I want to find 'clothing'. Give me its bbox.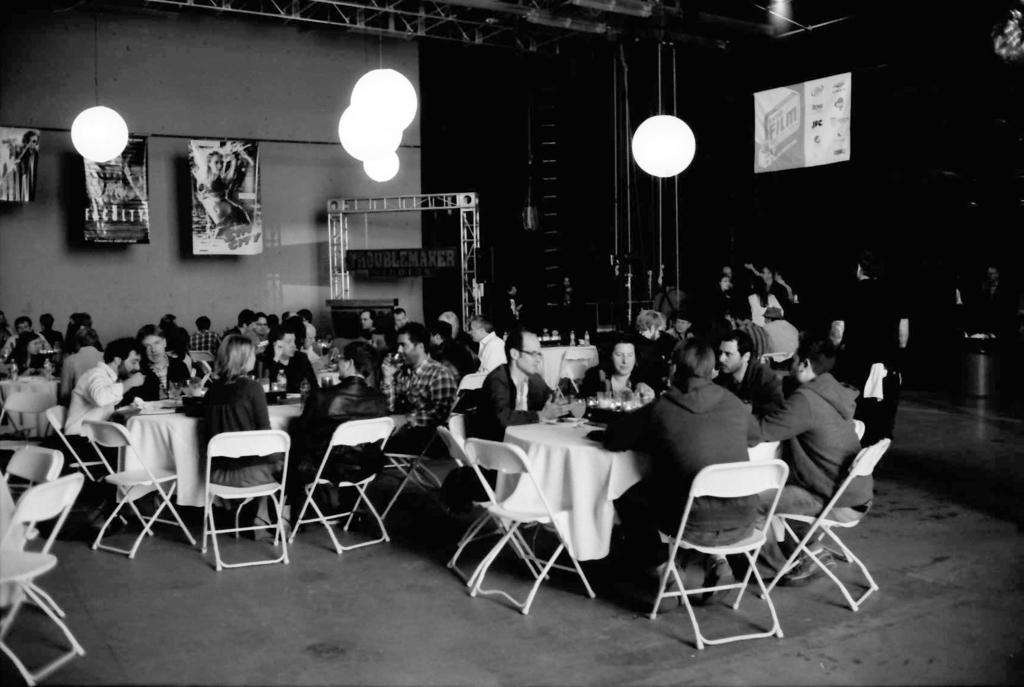
crop(58, 361, 121, 492).
